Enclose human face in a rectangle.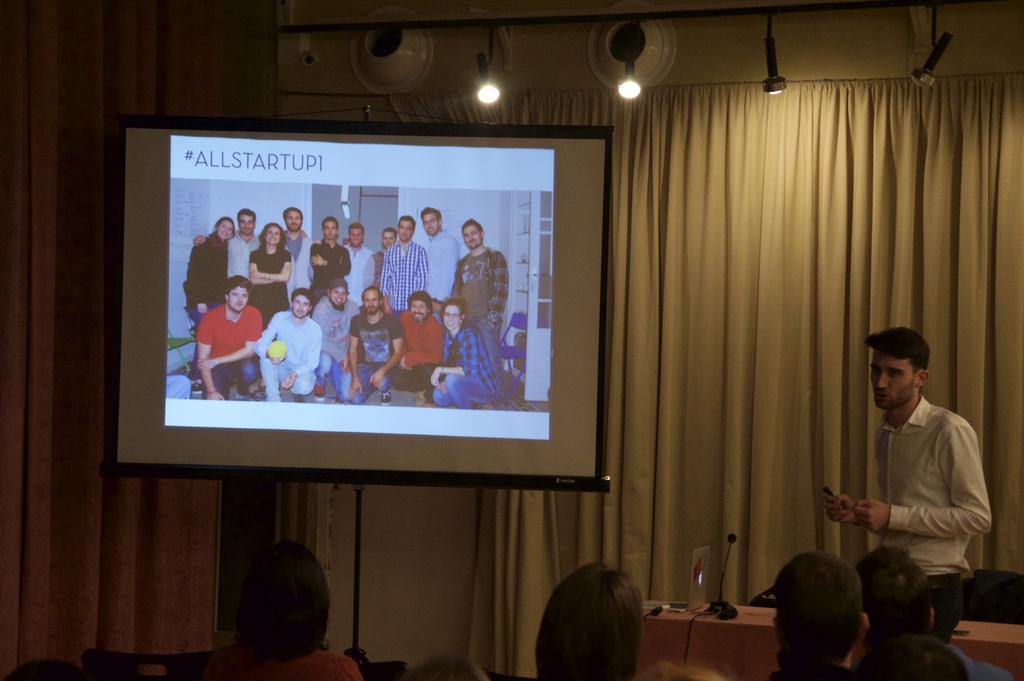
bbox=[442, 306, 467, 336].
